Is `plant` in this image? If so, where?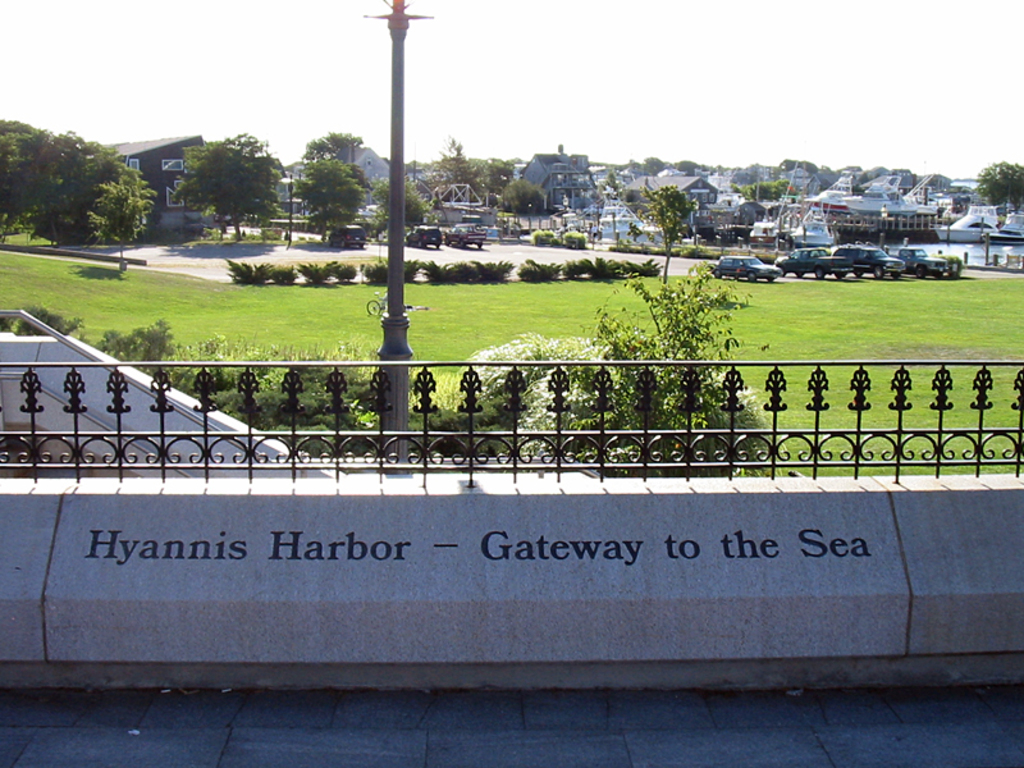
Yes, at box=[595, 261, 625, 288].
